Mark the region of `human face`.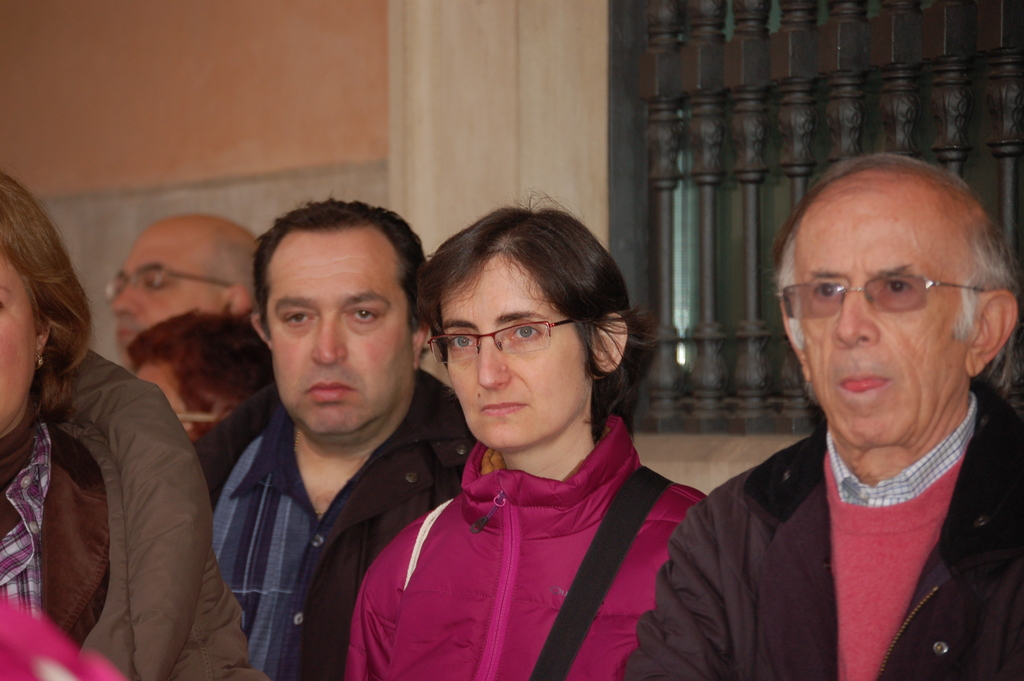
Region: [136,355,188,431].
